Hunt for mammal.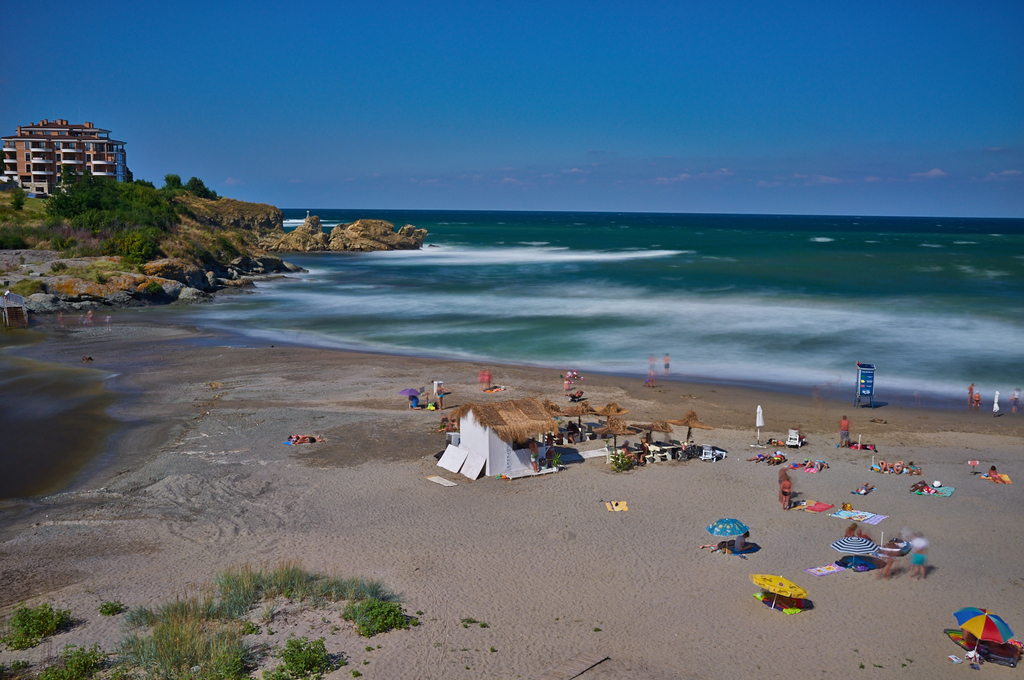
Hunted down at x1=806 y1=457 x2=819 y2=469.
